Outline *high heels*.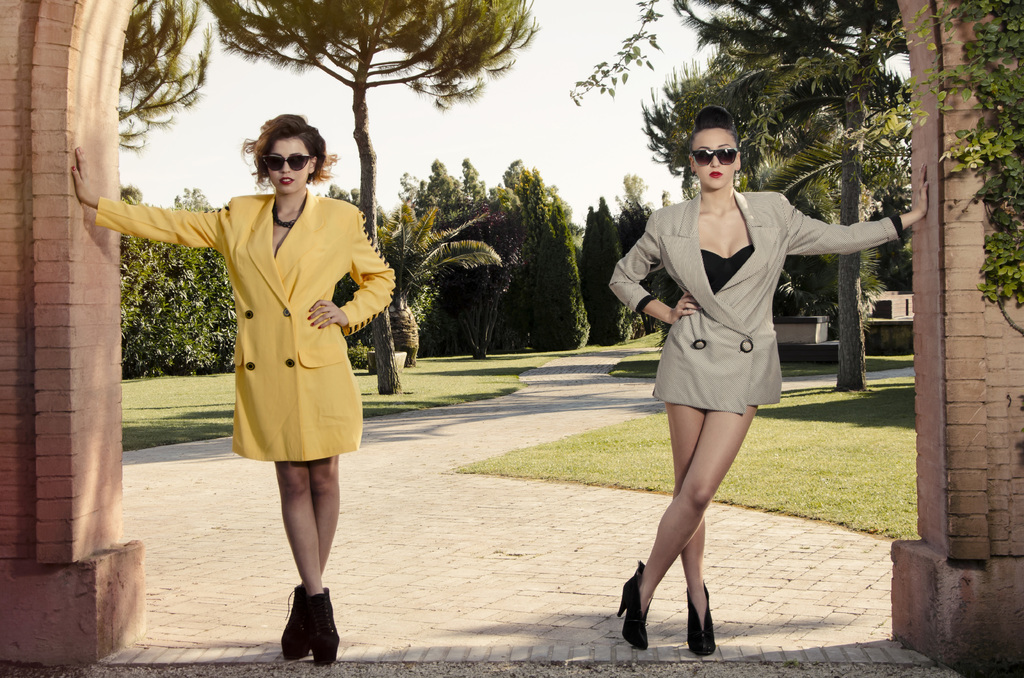
Outline: <region>269, 589, 325, 663</region>.
